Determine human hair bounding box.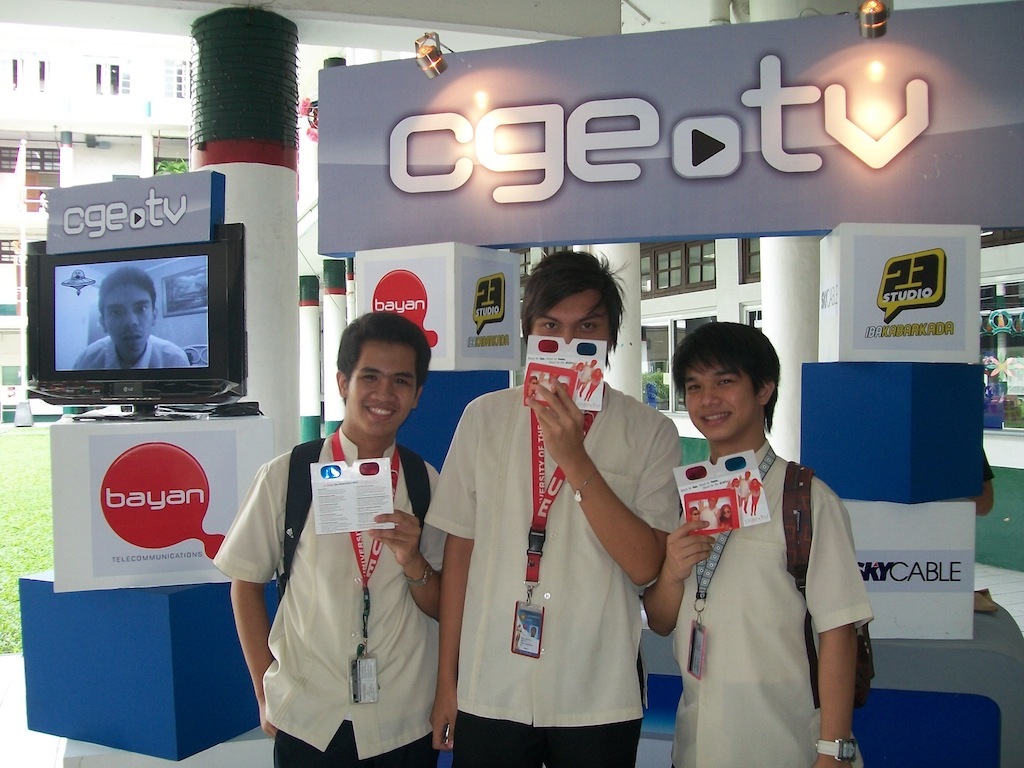
Determined: select_region(97, 264, 155, 308).
